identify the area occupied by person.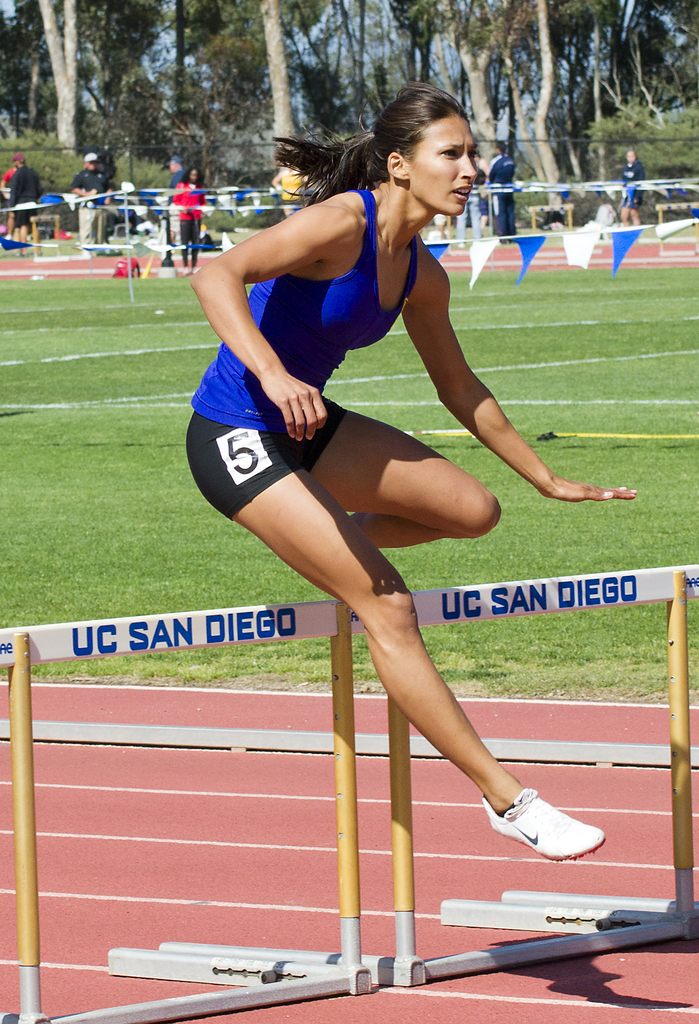
Area: 63 154 111 252.
